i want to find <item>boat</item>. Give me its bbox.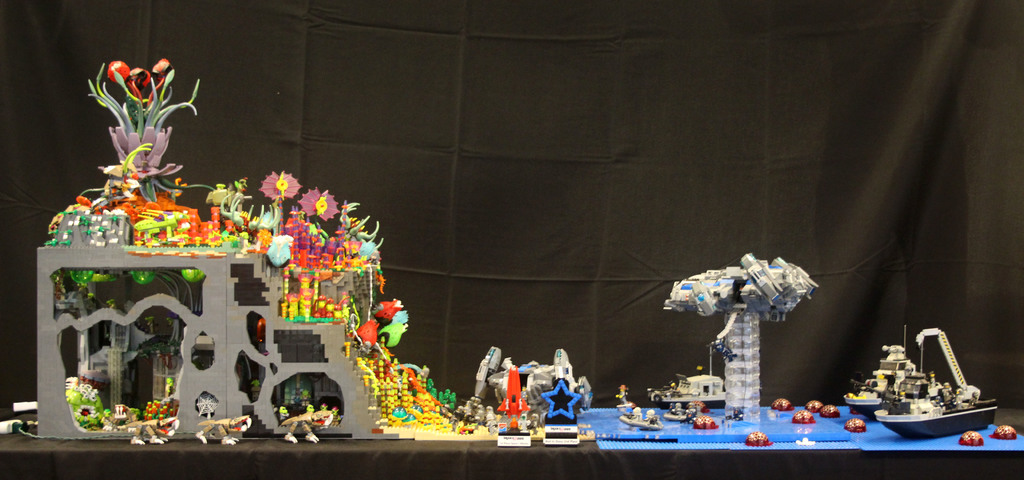
621, 410, 664, 434.
